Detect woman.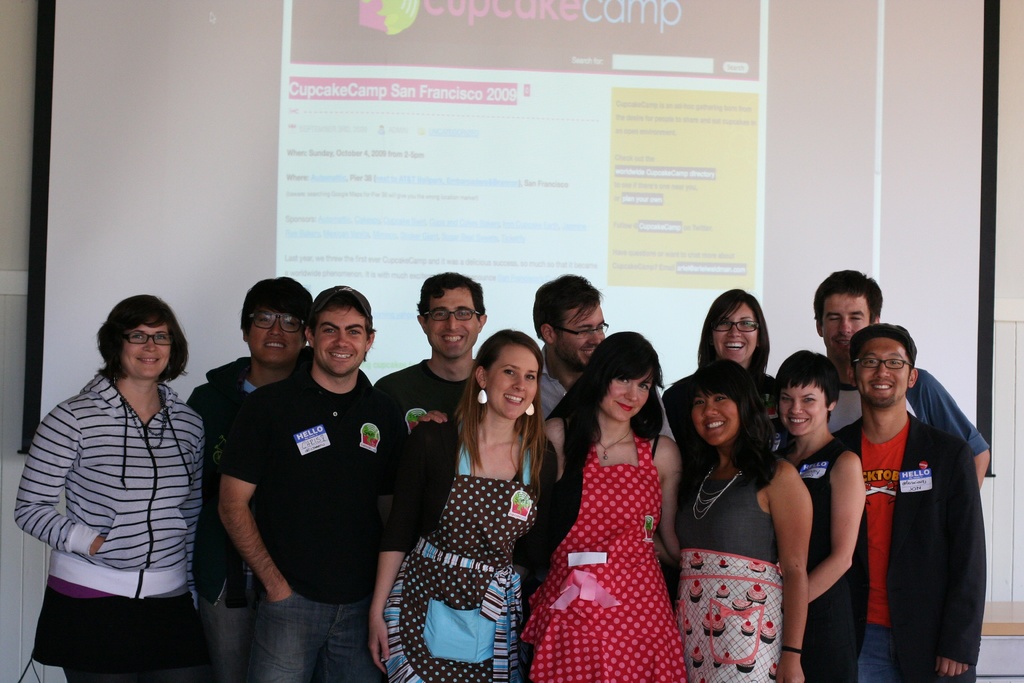
Detected at 362, 325, 562, 680.
